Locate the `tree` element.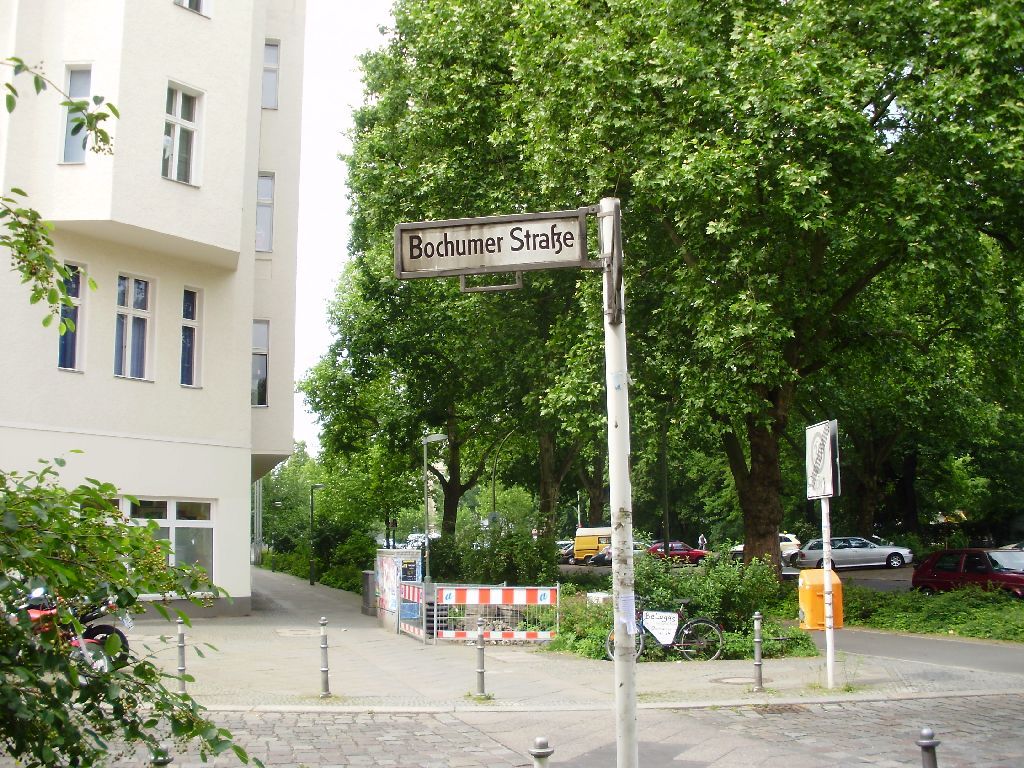
Element bbox: 250,436,344,595.
